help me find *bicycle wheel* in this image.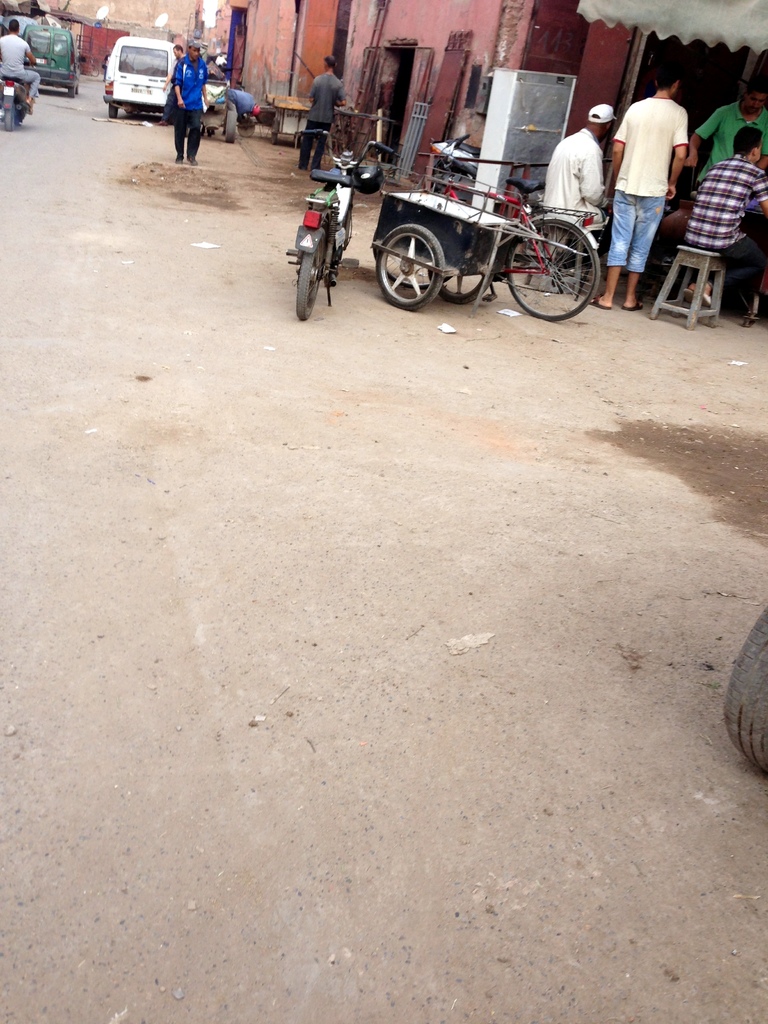
Found it: [x1=507, y1=216, x2=601, y2=319].
